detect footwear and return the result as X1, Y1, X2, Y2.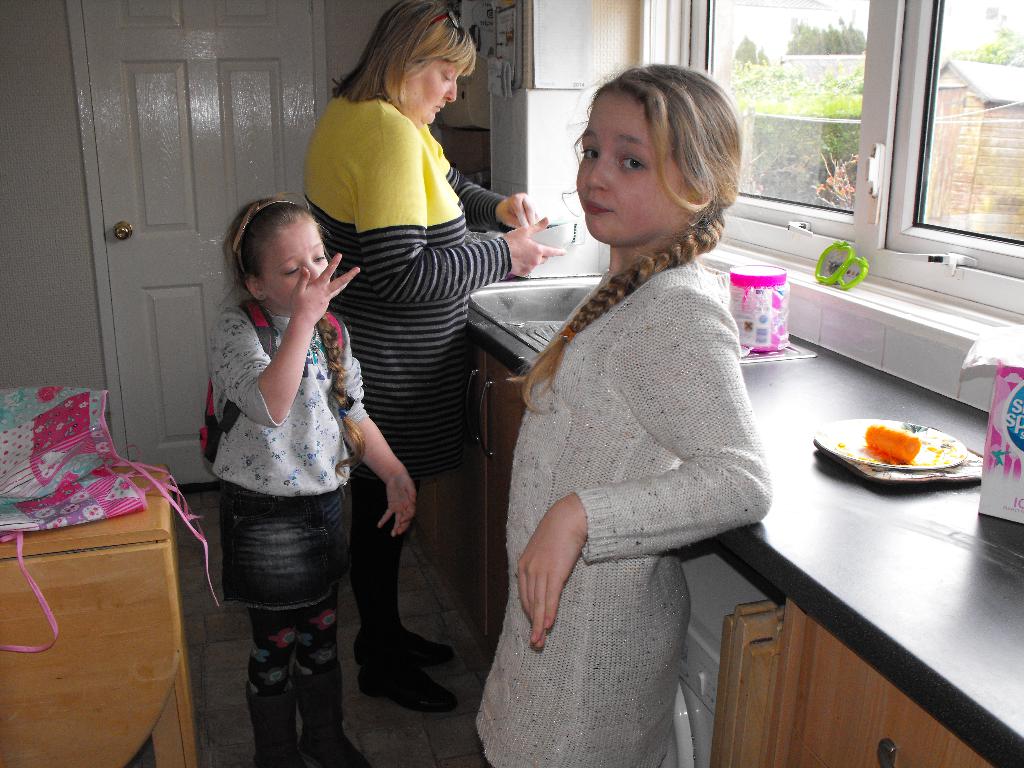
338, 614, 452, 657.
